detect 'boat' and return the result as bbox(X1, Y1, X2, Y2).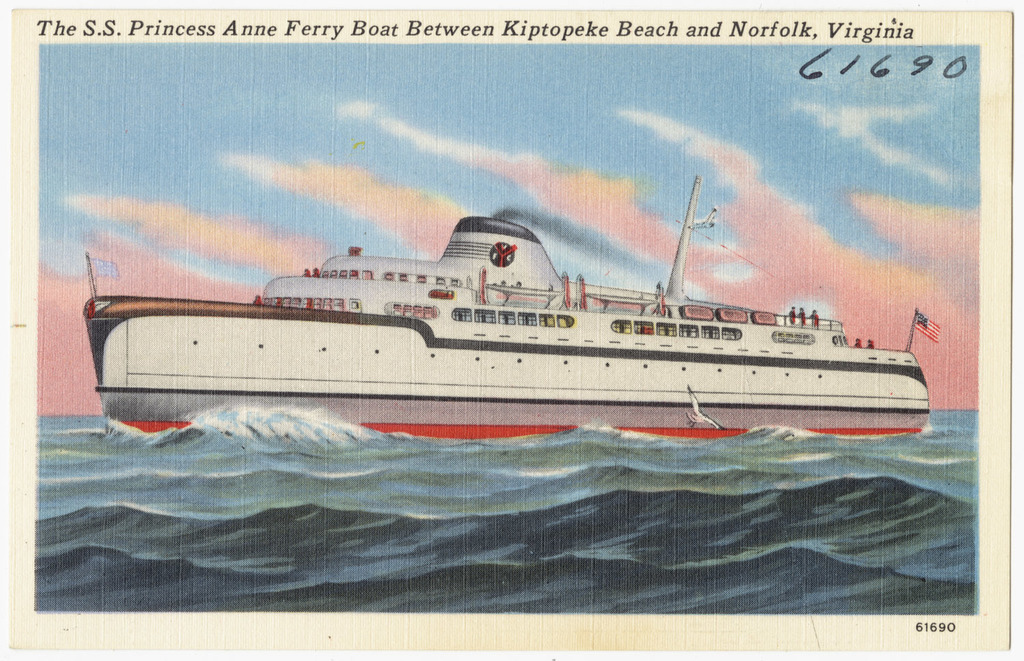
bbox(231, 185, 947, 408).
